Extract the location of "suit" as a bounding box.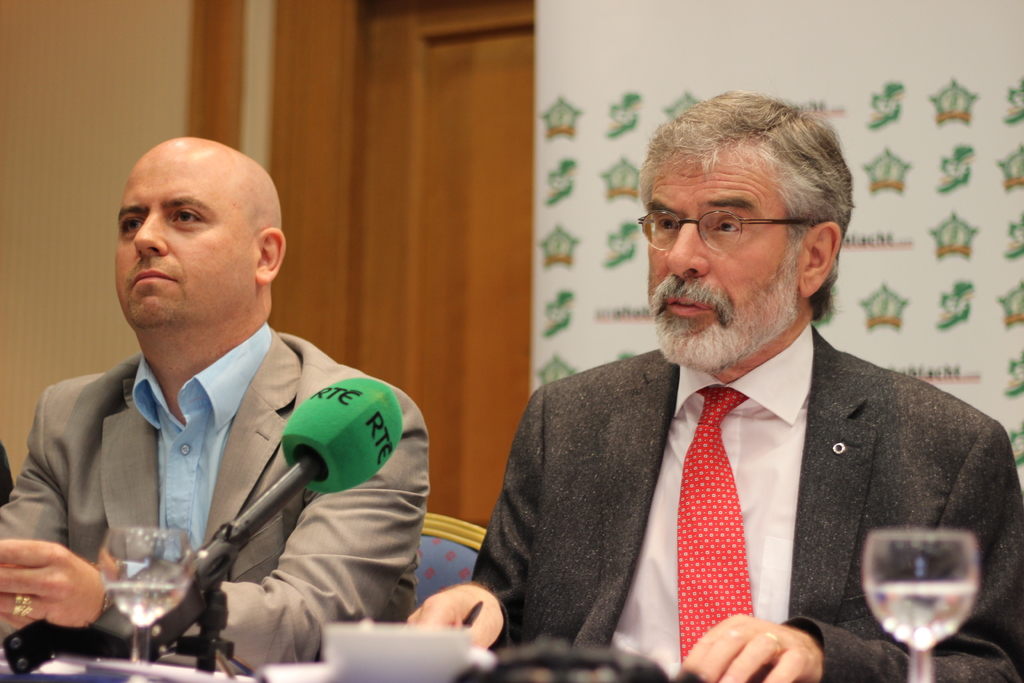
[left=467, top=318, right=1023, bottom=682].
